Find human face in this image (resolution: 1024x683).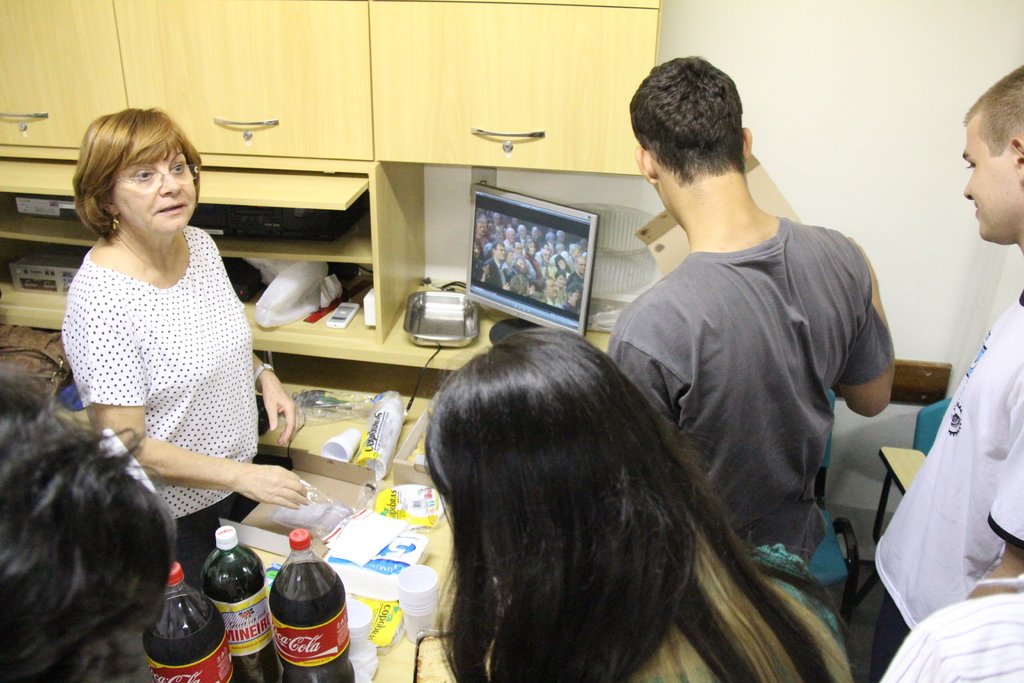
x1=548 y1=236 x2=554 y2=243.
